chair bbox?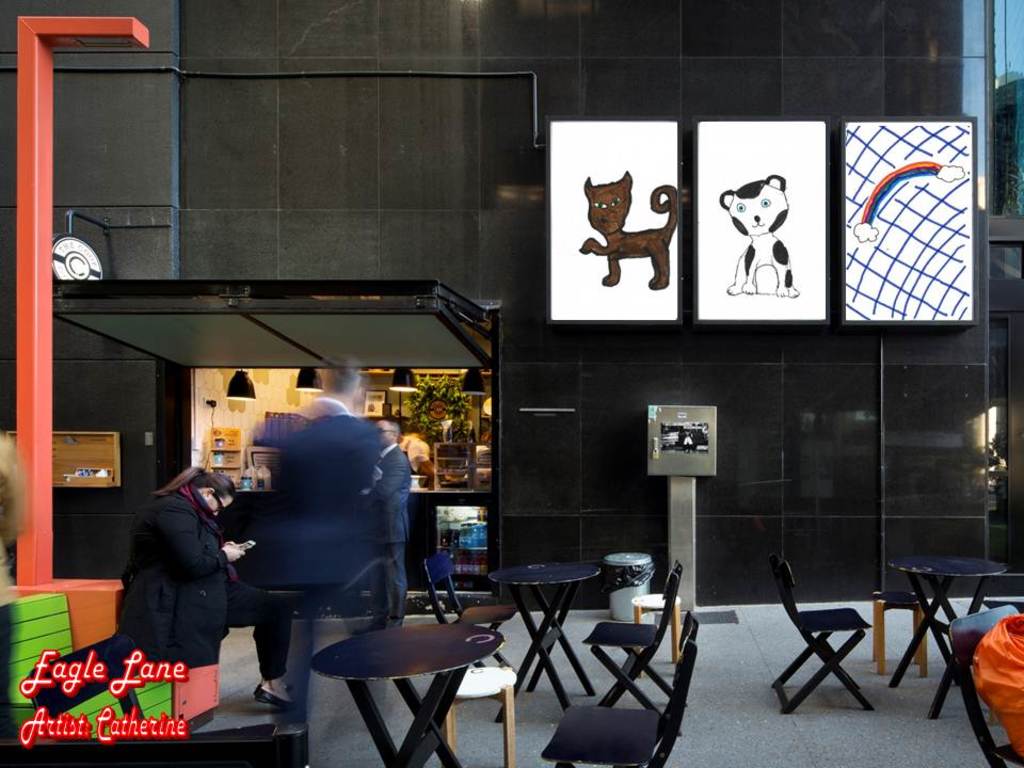
528,619,702,765
